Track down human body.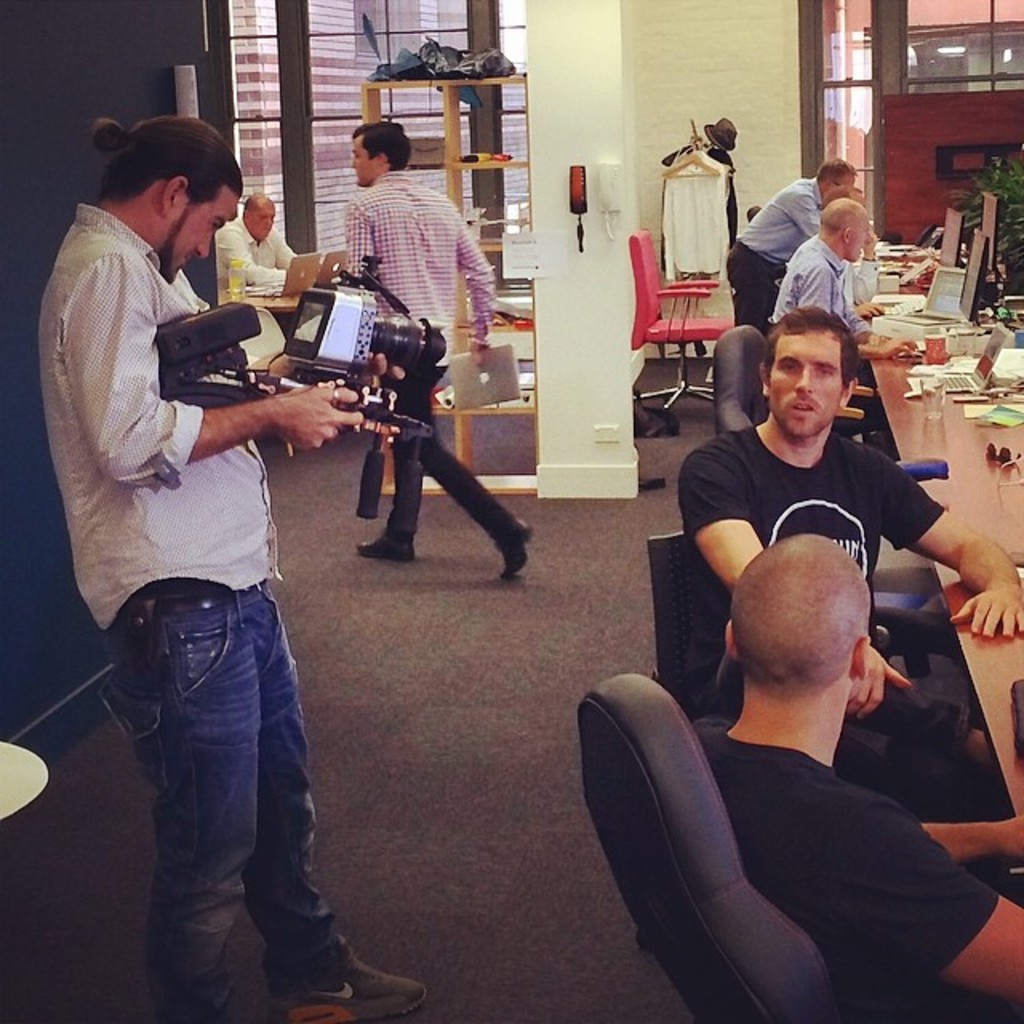
Tracked to l=675, t=413, r=1022, b=821.
